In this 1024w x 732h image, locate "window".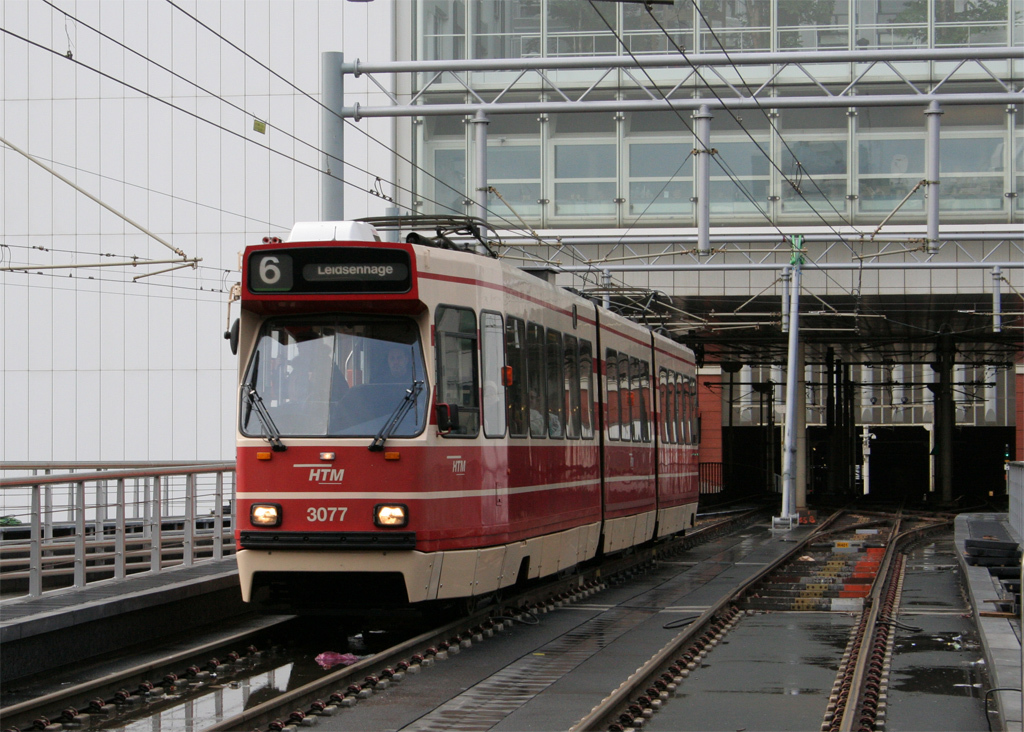
Bounding box: x1=424, y1=1, x2=1023, y2=62.
